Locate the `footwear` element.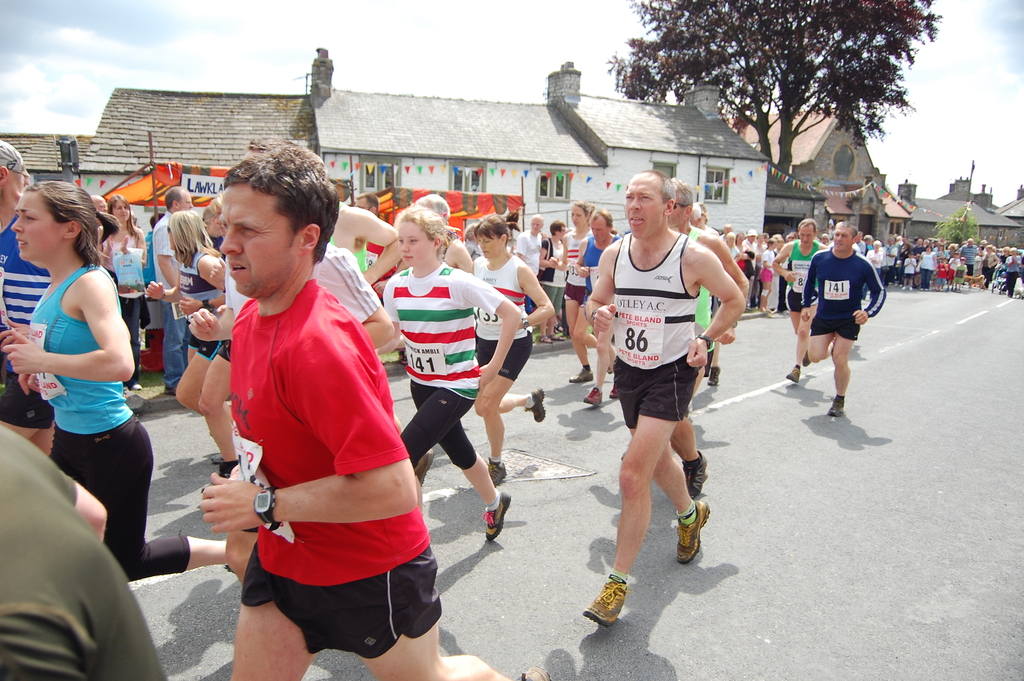
Element bbox: [524,389,545,424].
